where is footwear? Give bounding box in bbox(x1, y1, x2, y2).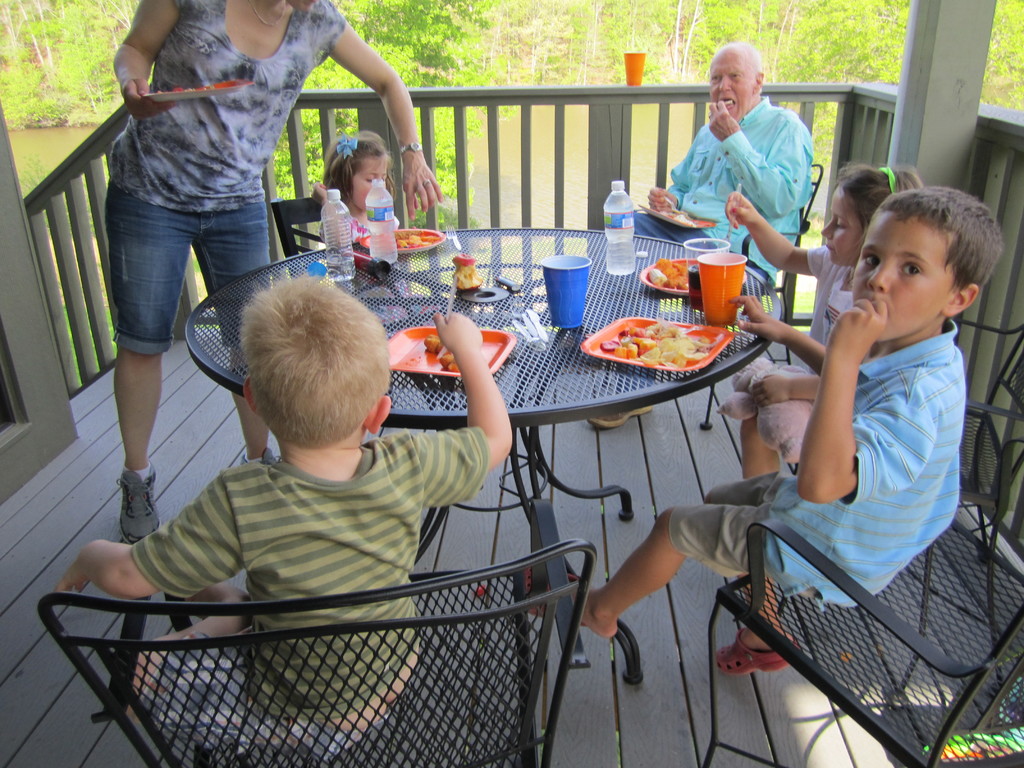
bbox(236, 447, 277, 467).
